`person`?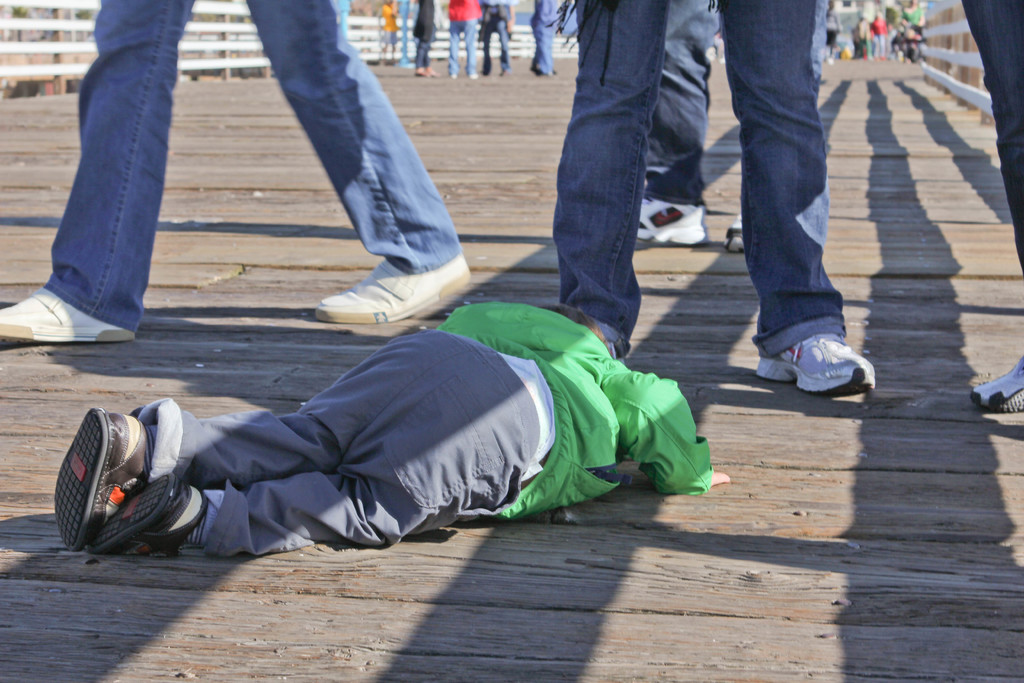
[x1=560, y1=0, x2=888, y2=399]
